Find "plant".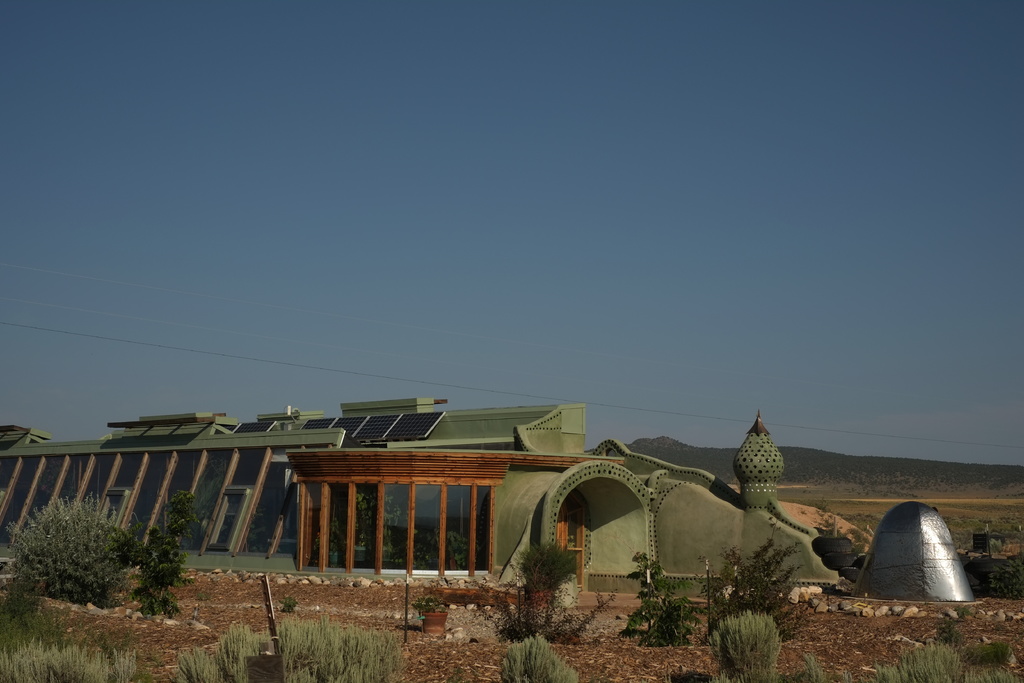
{"left": 411, "top": 595, "right": 448, "bottom": 614}.
